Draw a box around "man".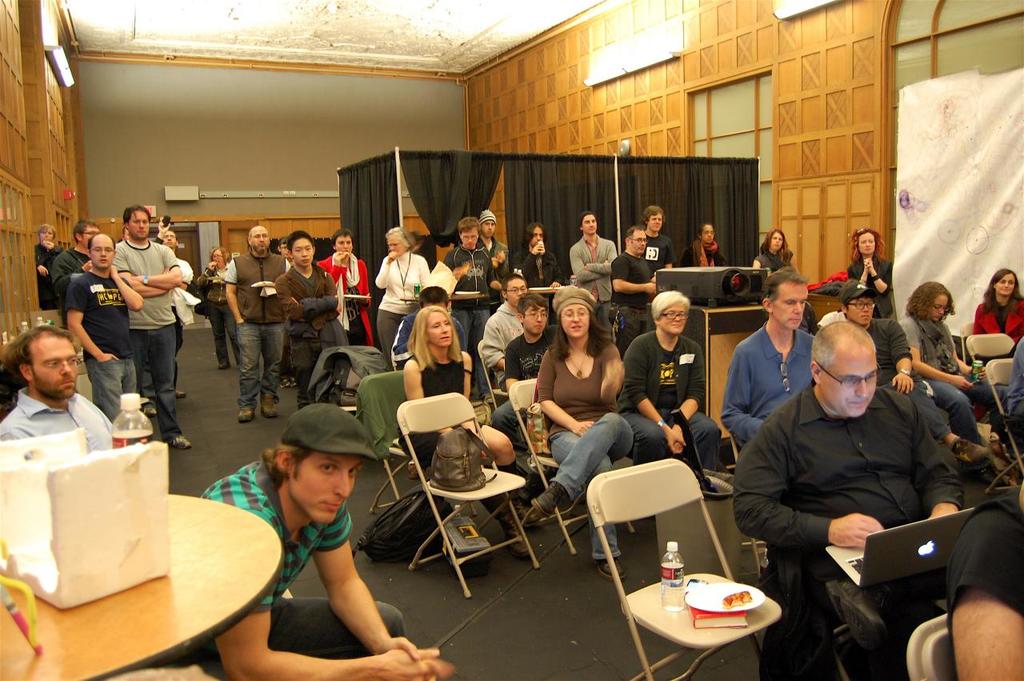
{"x1": 310, "y1": 224, "x2": 378, "y2": 335}.
